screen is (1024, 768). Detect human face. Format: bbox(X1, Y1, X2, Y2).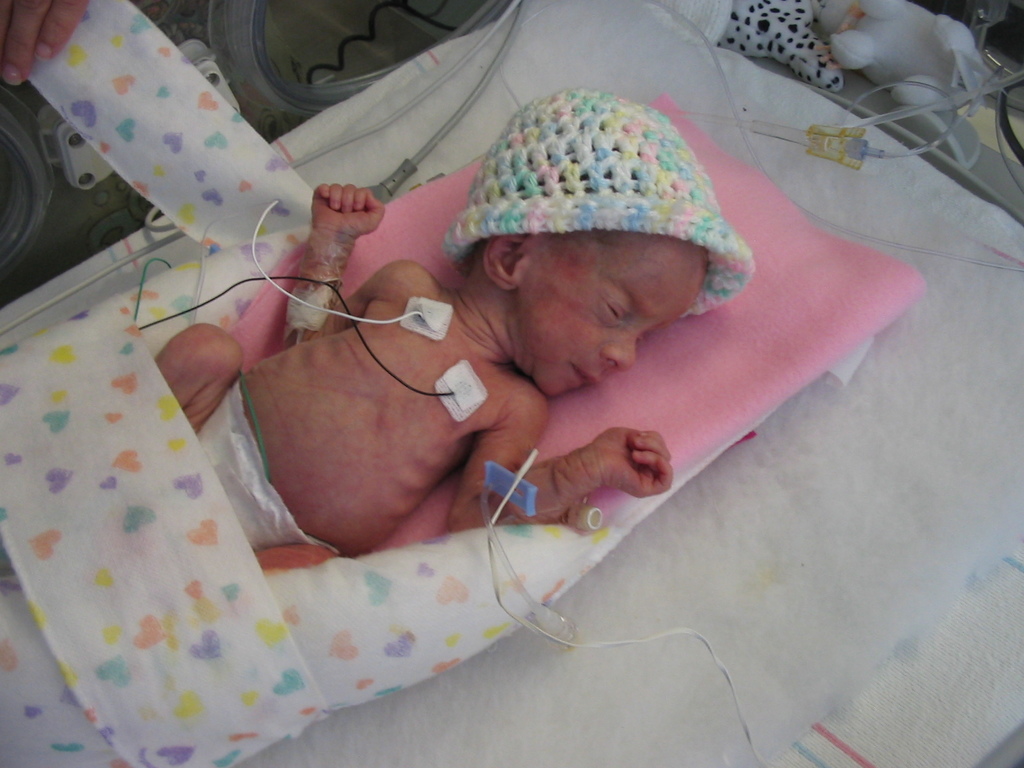
bbox(515, 232, 710, 398).
